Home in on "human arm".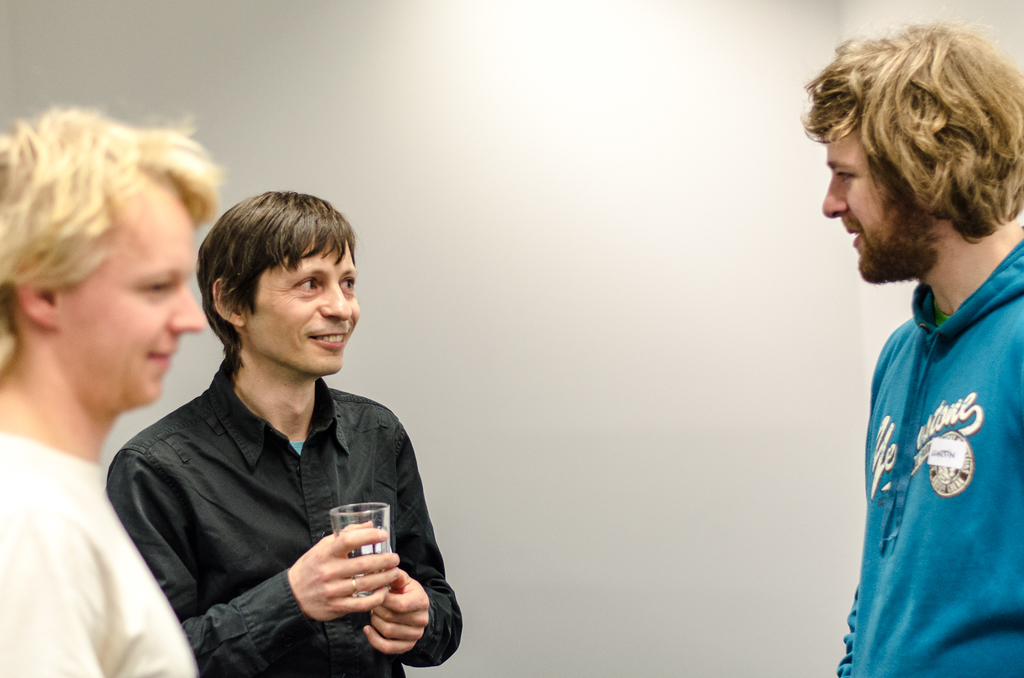
Homed in at locate(398, 414, 471, 671).
